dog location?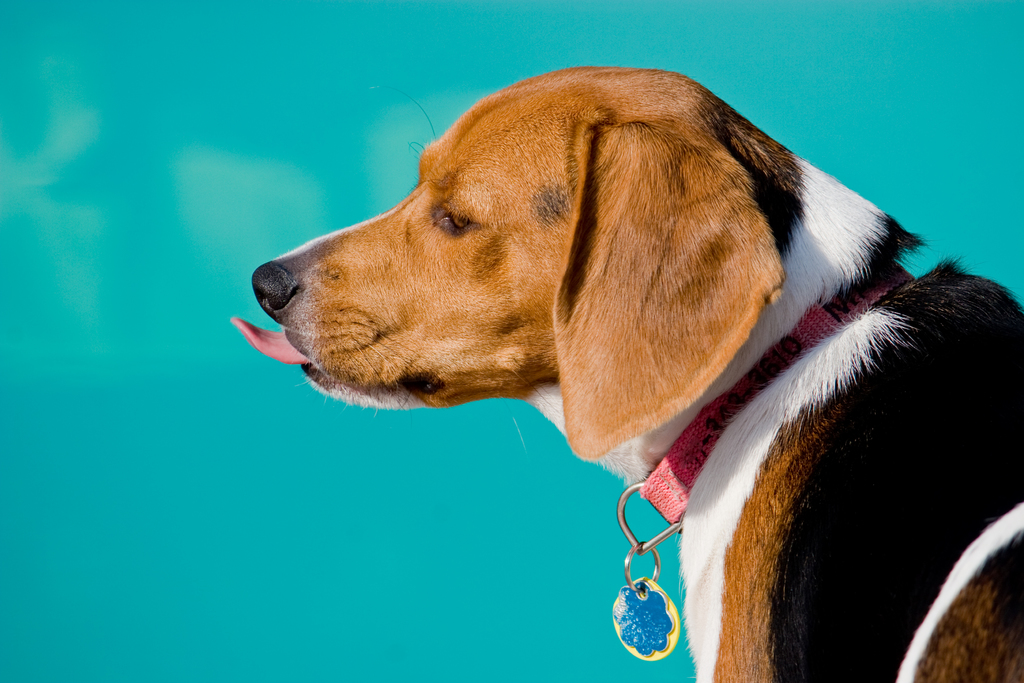
[x1=229, y1=67, x2=1023, y2=682]
